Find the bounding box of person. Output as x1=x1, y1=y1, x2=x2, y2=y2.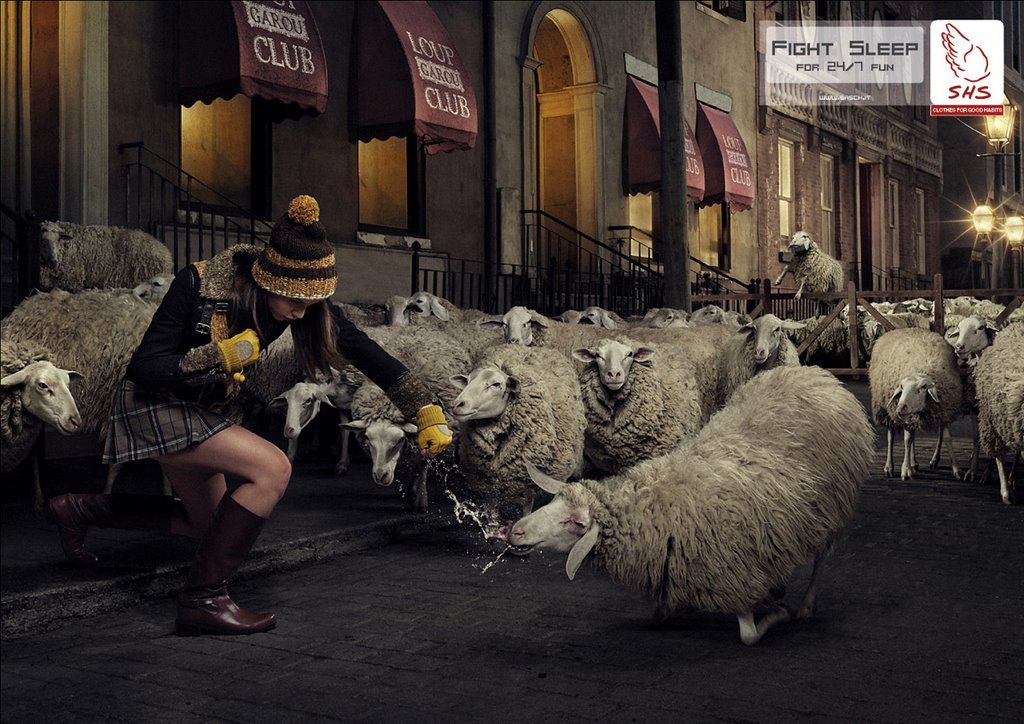
x1=101, y1=194, x2=451, y2=632.
